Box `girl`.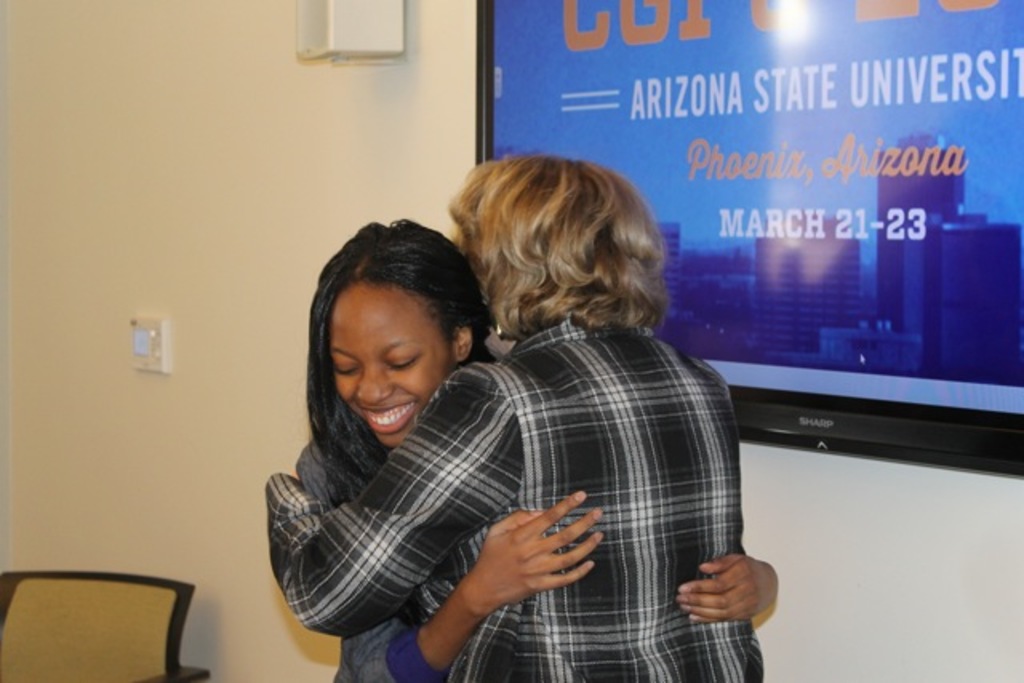
crop(288, 211, 776, 681).
